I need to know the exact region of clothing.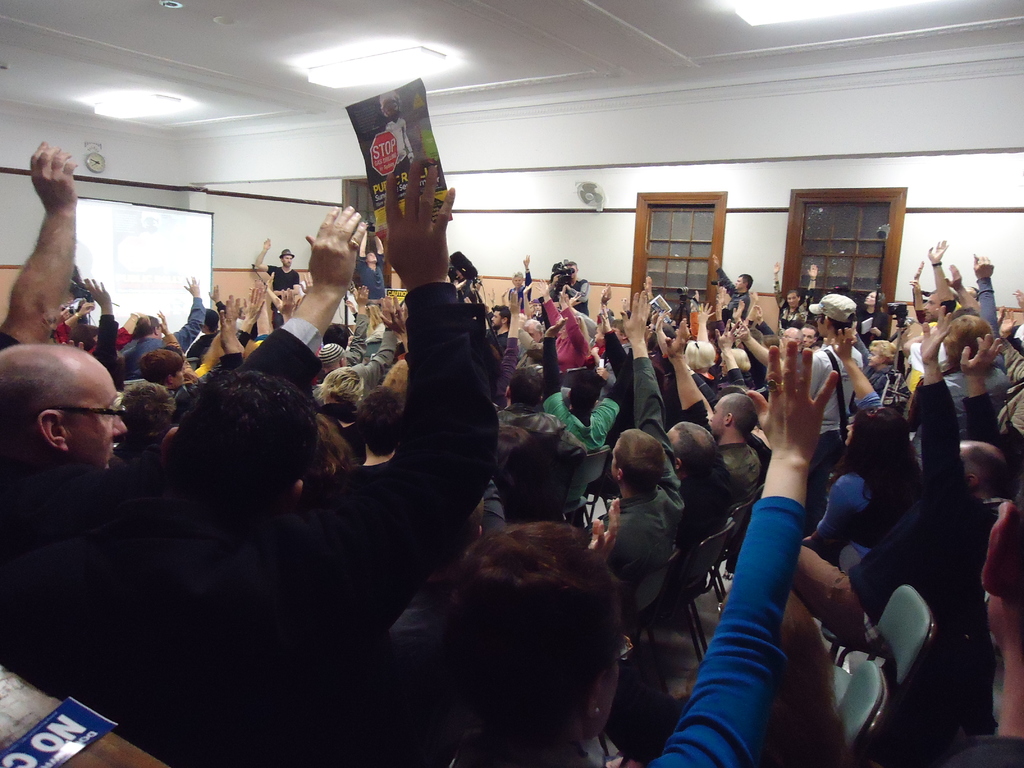
Region: 647:493:808:764.
